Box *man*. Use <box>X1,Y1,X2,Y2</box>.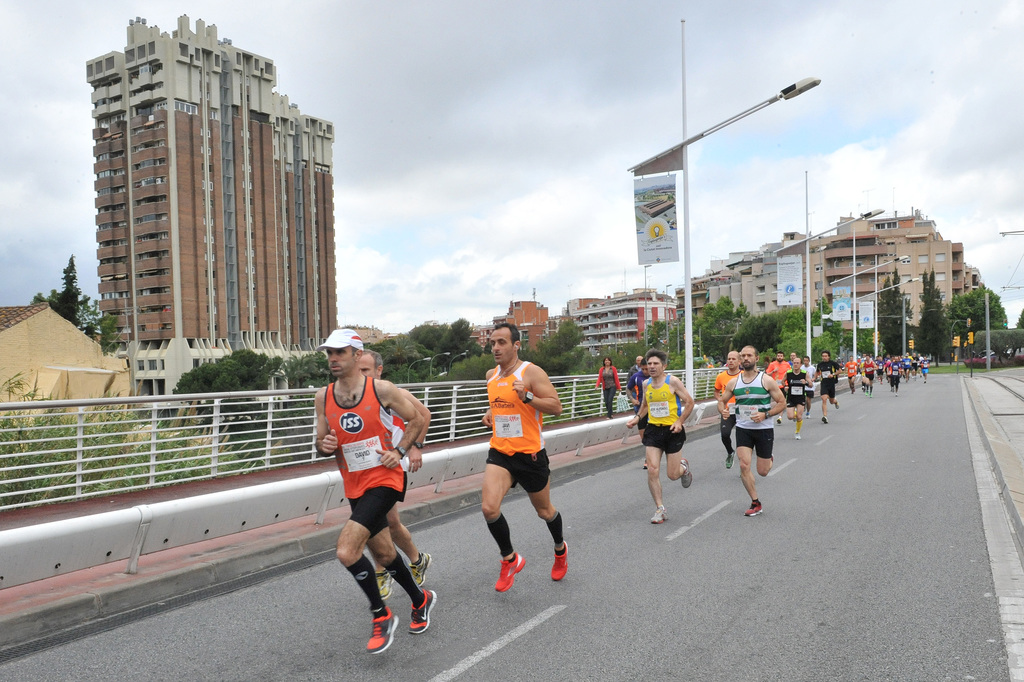
<box>630,357,653,470</box>.
